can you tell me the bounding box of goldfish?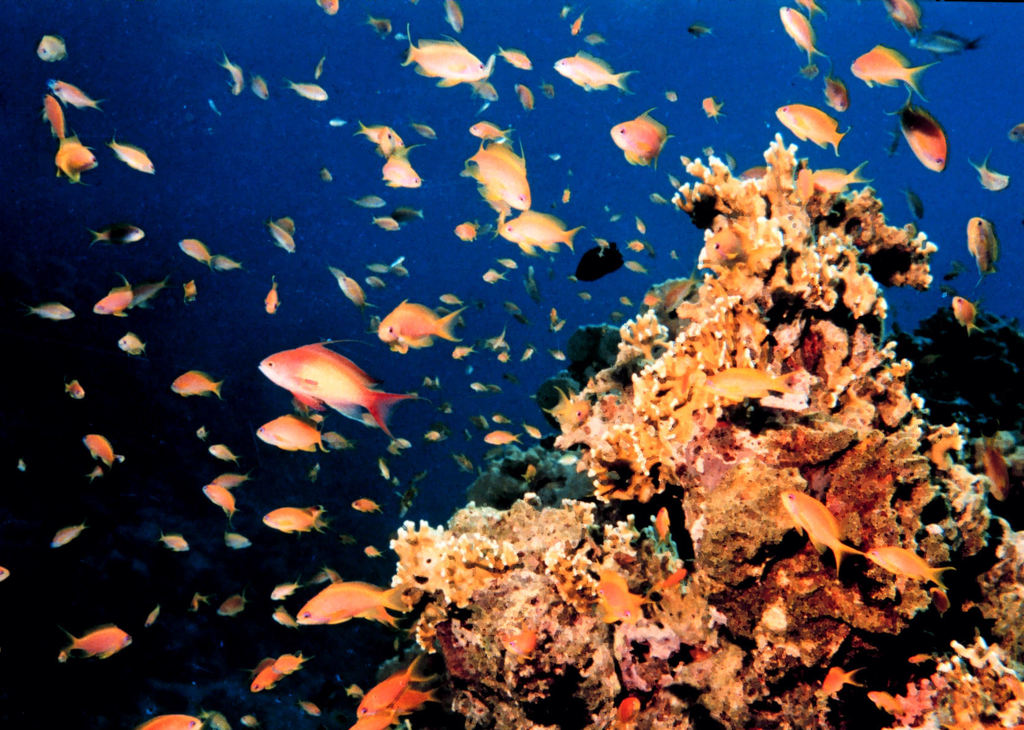
box=[499, 203, 585, 257].
